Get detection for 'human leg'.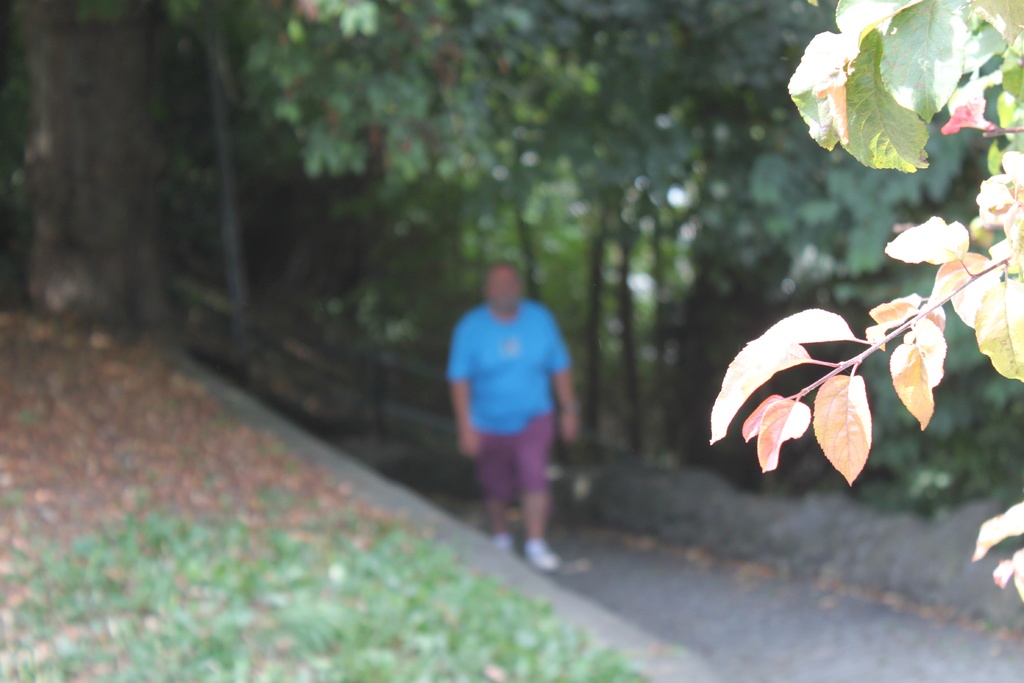
Detection: Rect(477, 418, 514, 554).
